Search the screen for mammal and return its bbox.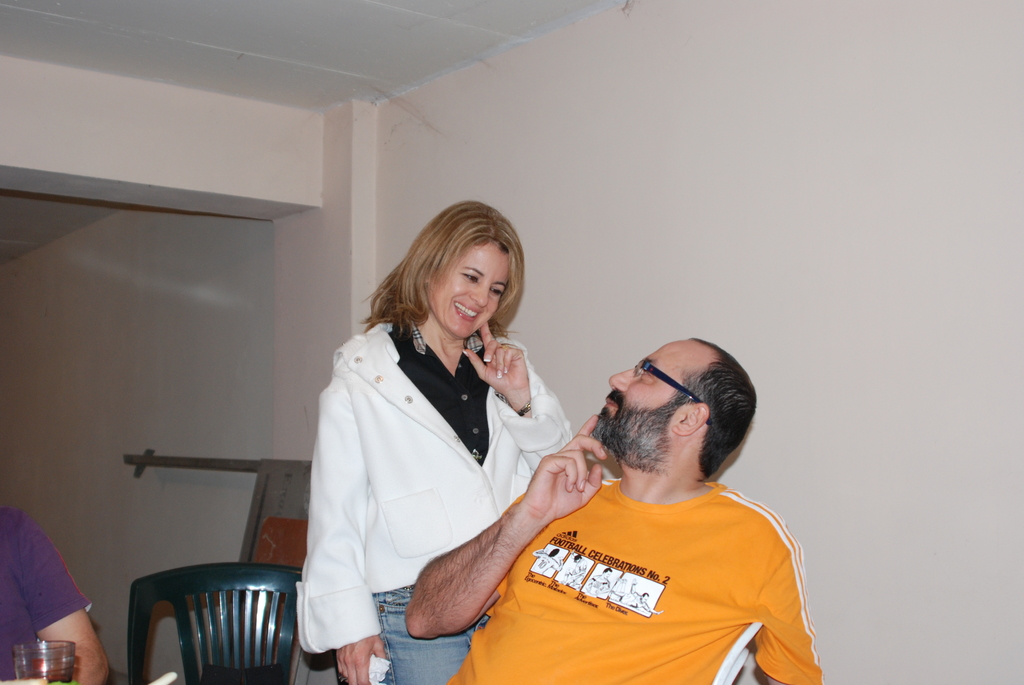
Found: (x1=294, y1=198, x2=581, y2=684).
